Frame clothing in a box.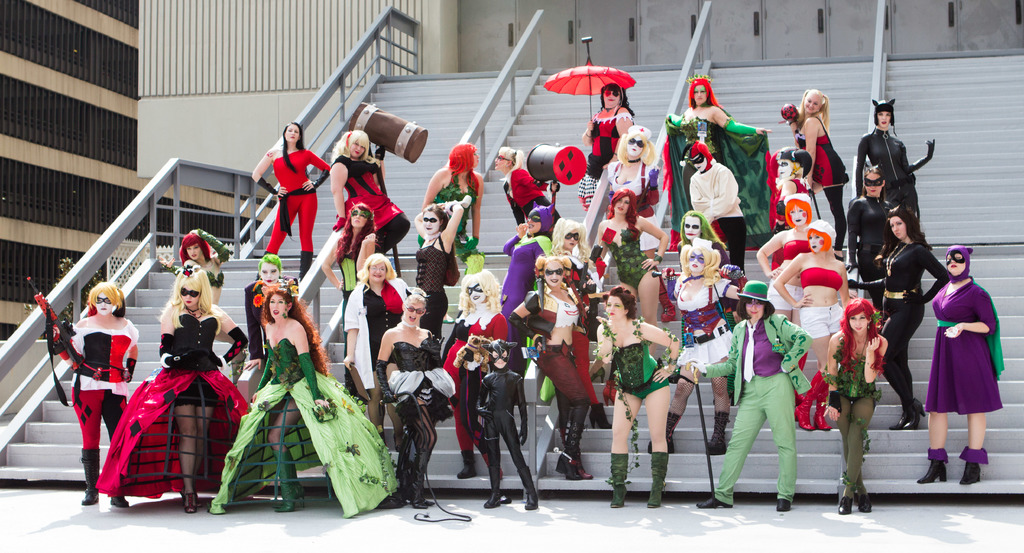
(63,328,136,441).
